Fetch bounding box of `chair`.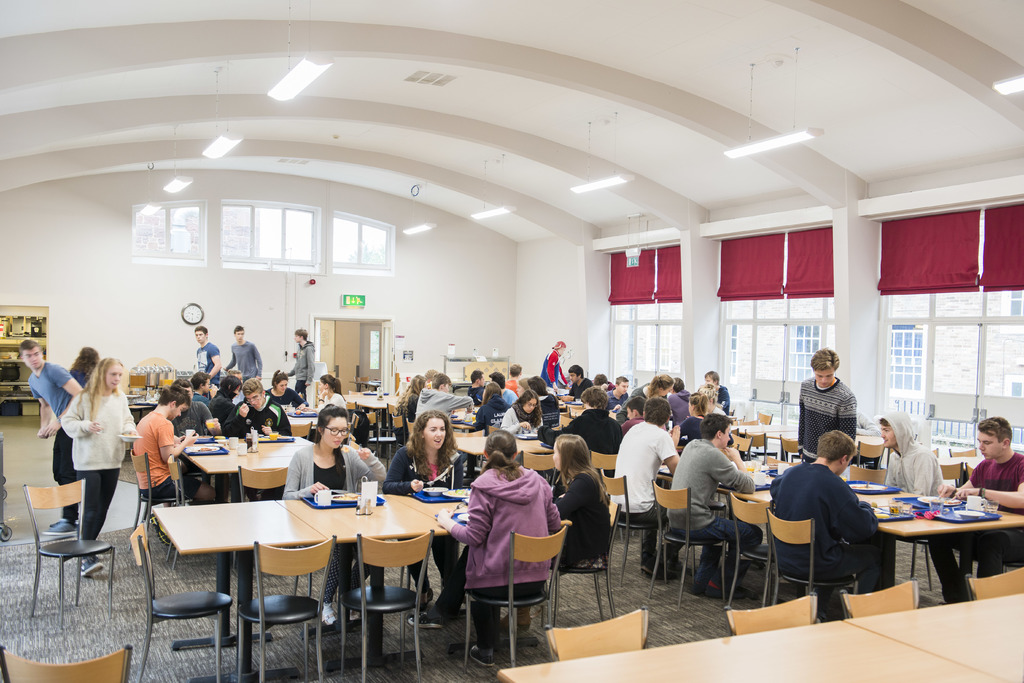
Bbox: <bbox>550, 475, 623, 620</bbox>.
